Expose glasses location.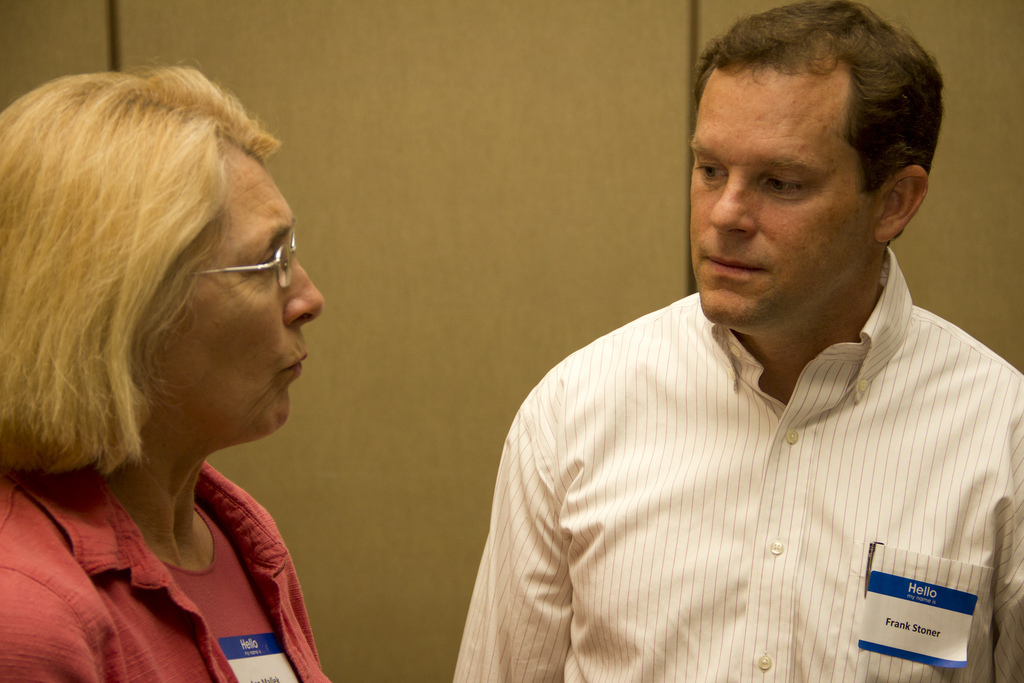
Exposed at select_region(180, 226, 303, 297).
